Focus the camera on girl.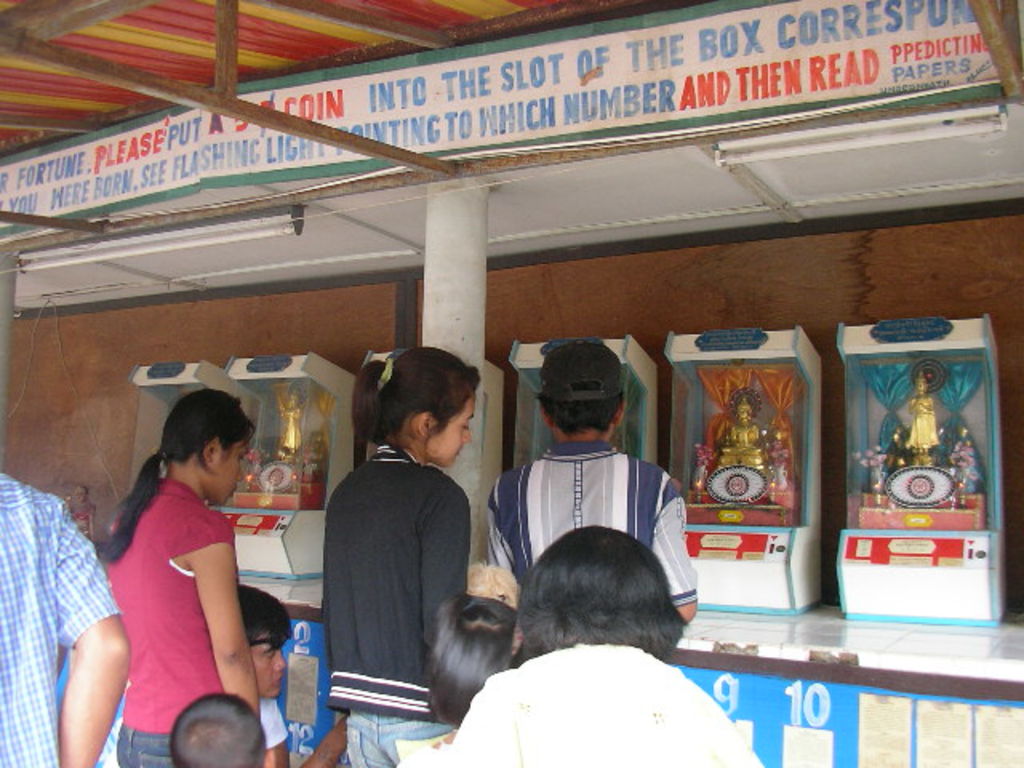
Focus region: rect(317, 344, 485, 766).
